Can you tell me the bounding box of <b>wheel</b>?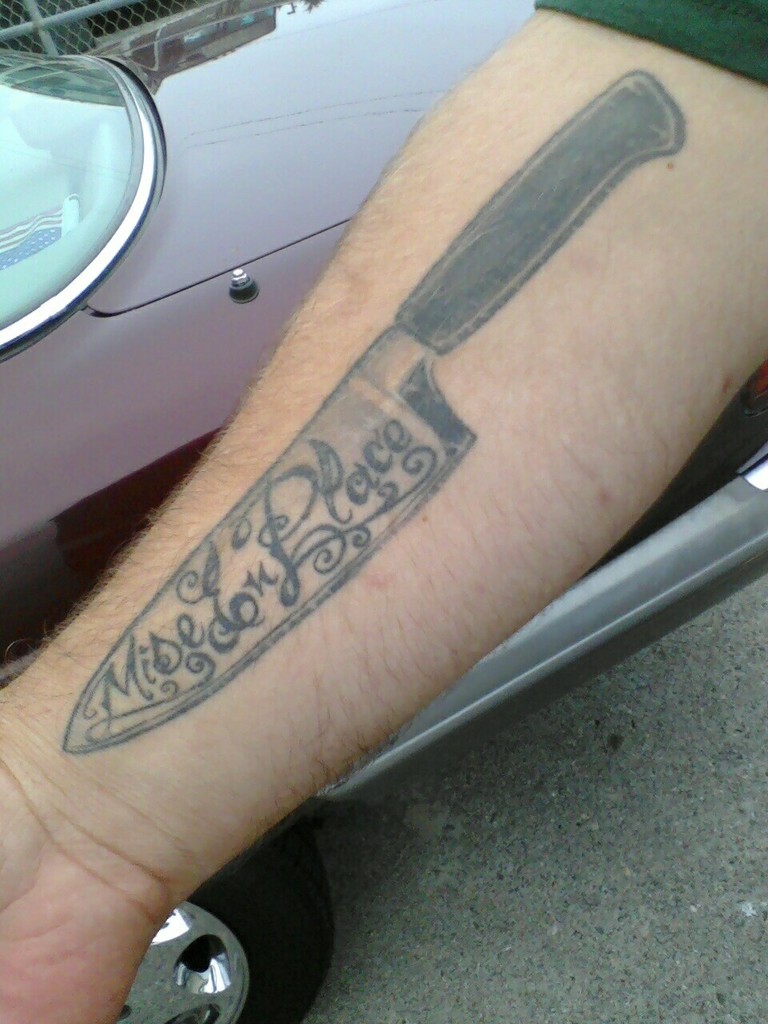
region(101, 832, 338, 1023).
